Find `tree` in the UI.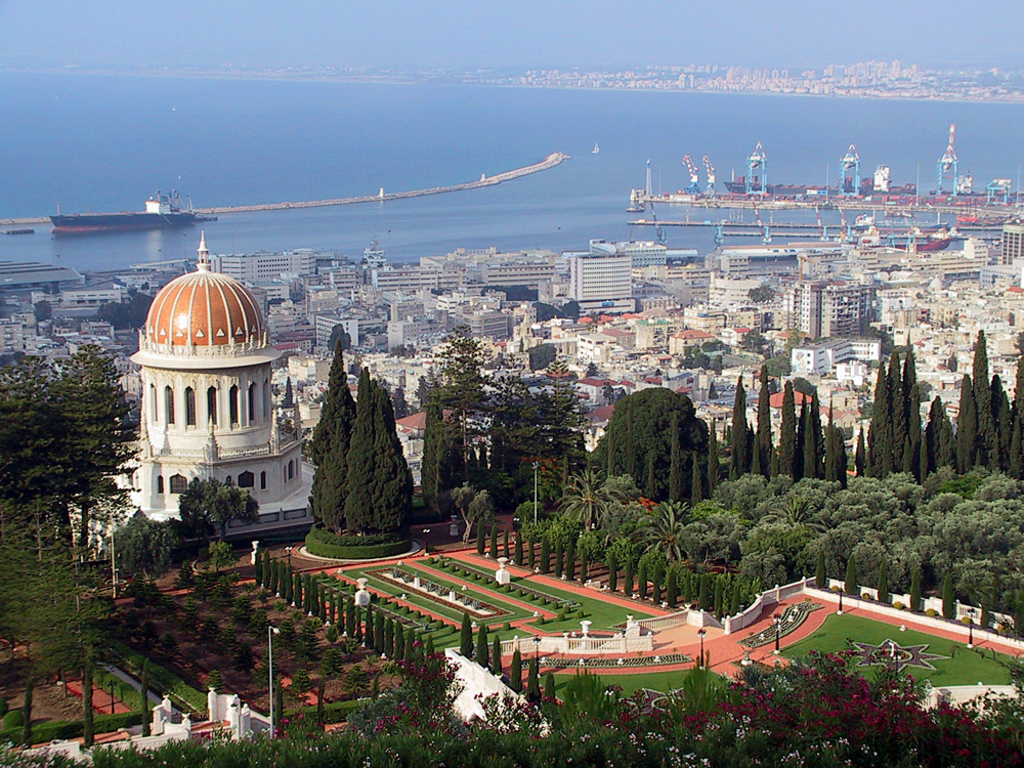
UI element at <bbox>640, 559, 646, 601</bbox>.
